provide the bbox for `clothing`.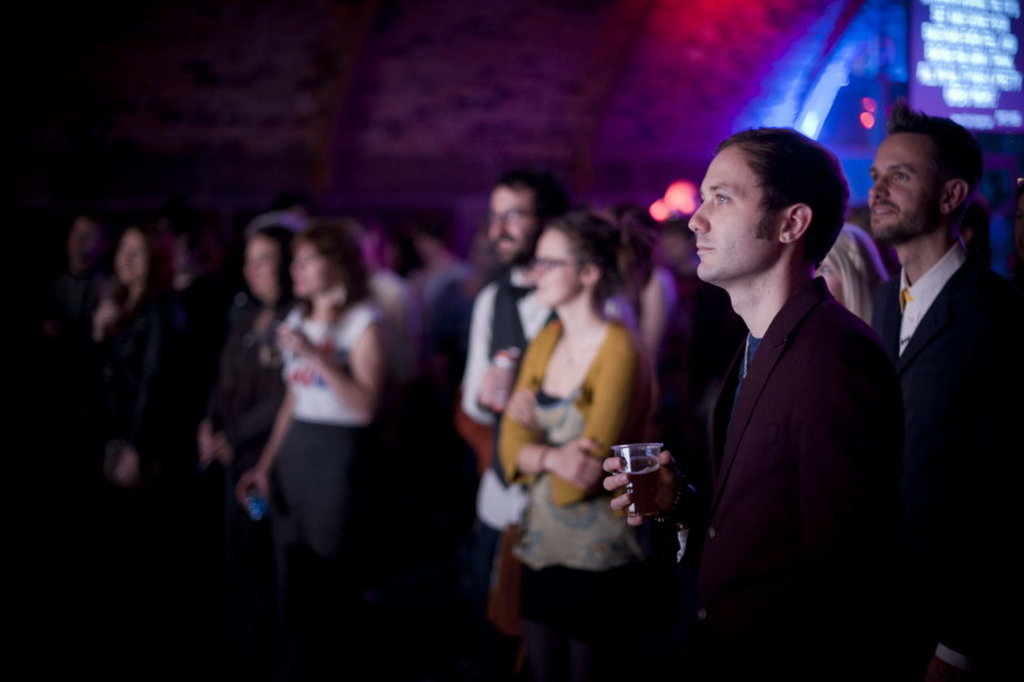
896 245 1023 681.
